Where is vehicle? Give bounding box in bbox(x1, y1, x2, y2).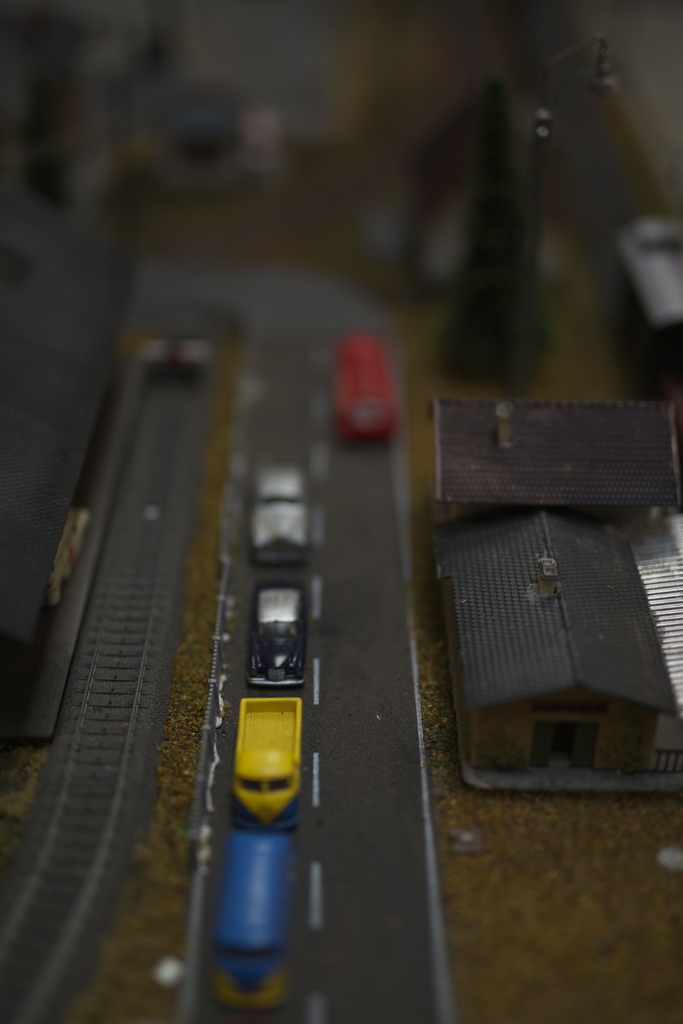
bbox(249, 464, 310, 571).
